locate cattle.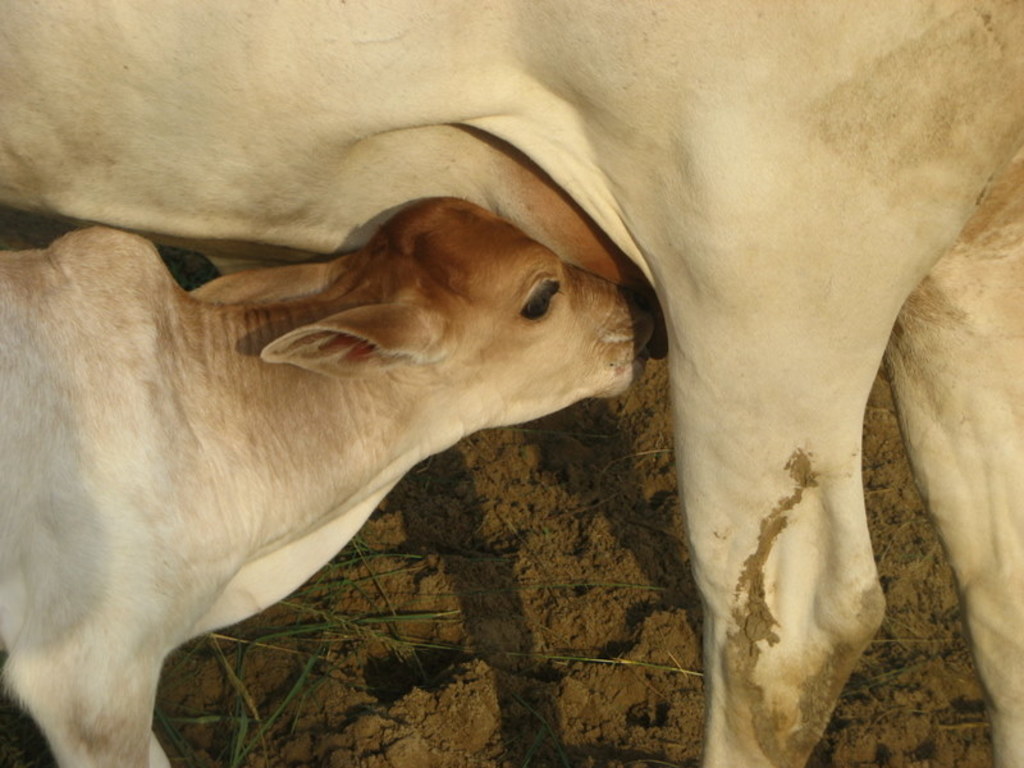
Bounding box: (0,0,1023,767).
